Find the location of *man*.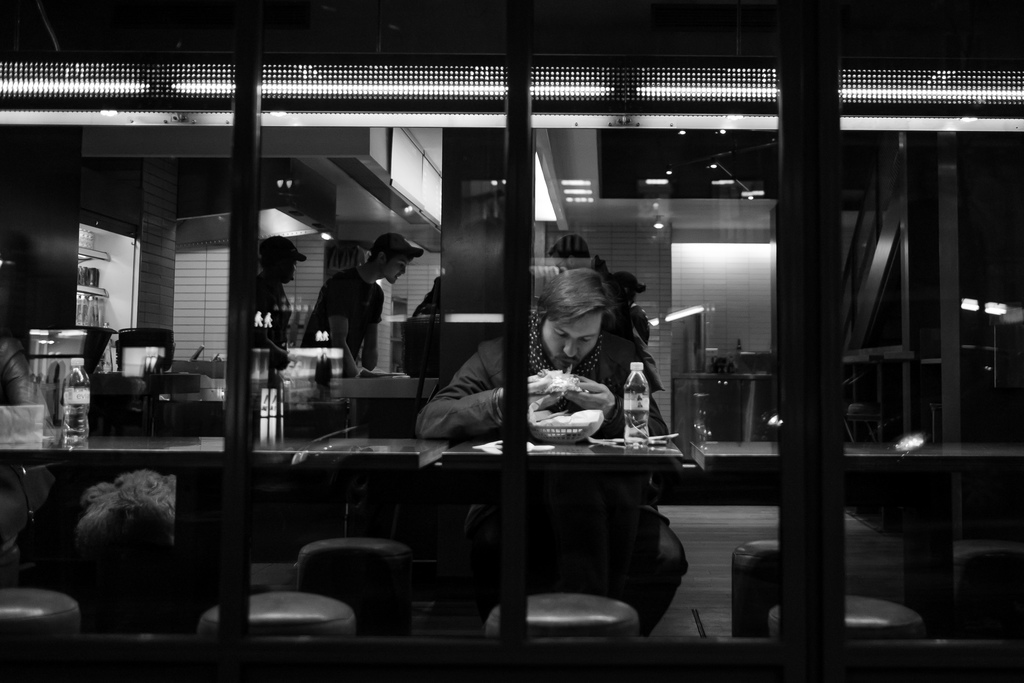
Location: [546, 233, 604, 275].
